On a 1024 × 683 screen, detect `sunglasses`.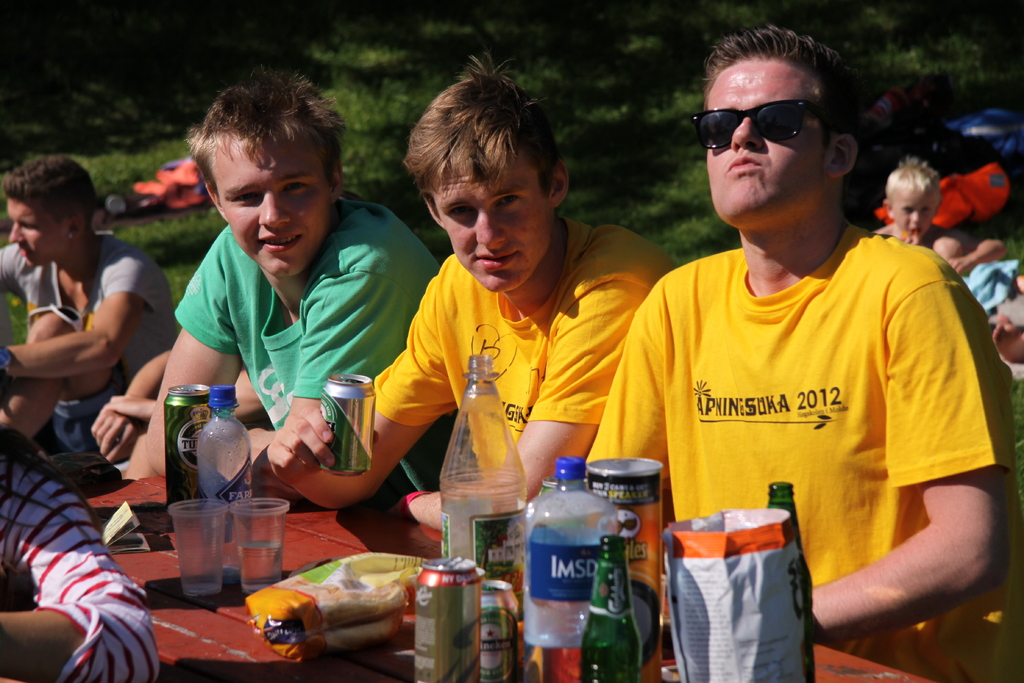
l=691, t=105, r=821, b=147.
